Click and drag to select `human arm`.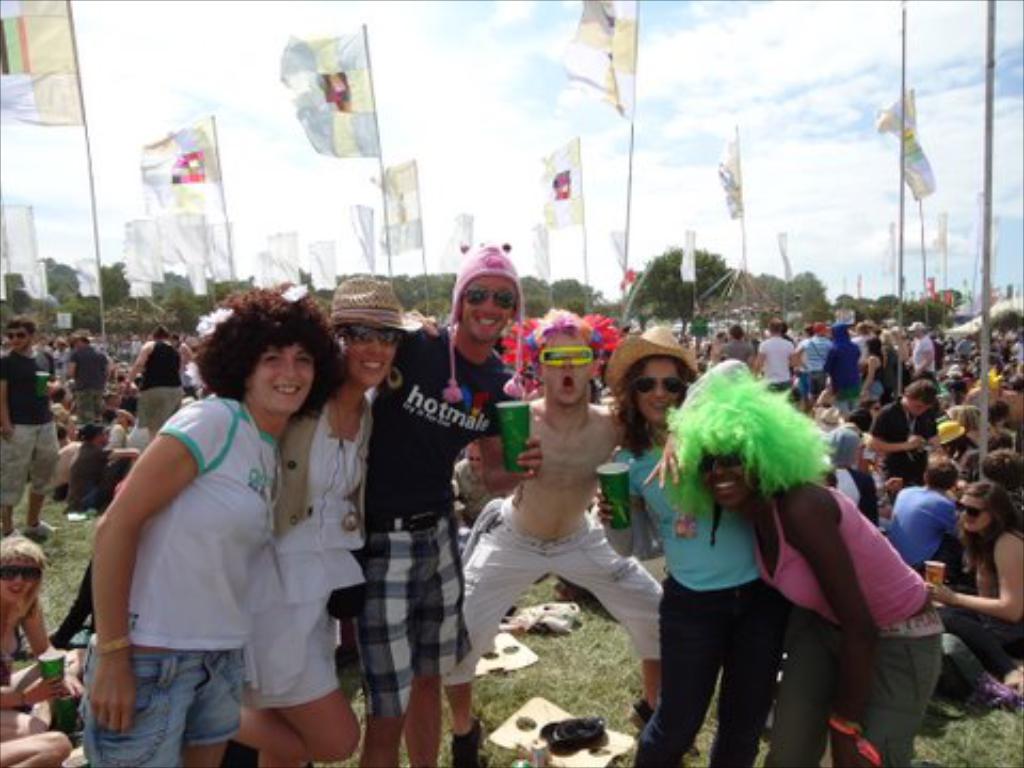
Selection: l=779, t=484, r=887, b=766.
